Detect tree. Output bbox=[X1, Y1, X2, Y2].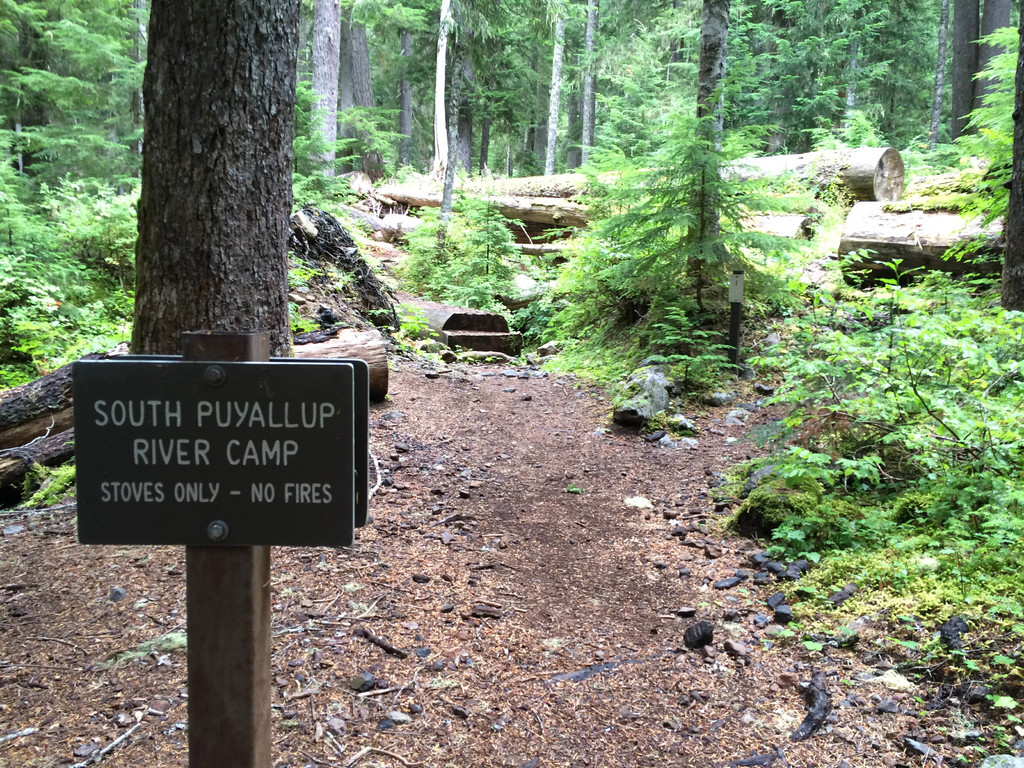
bbox=[915, 0, 1022, 148].
